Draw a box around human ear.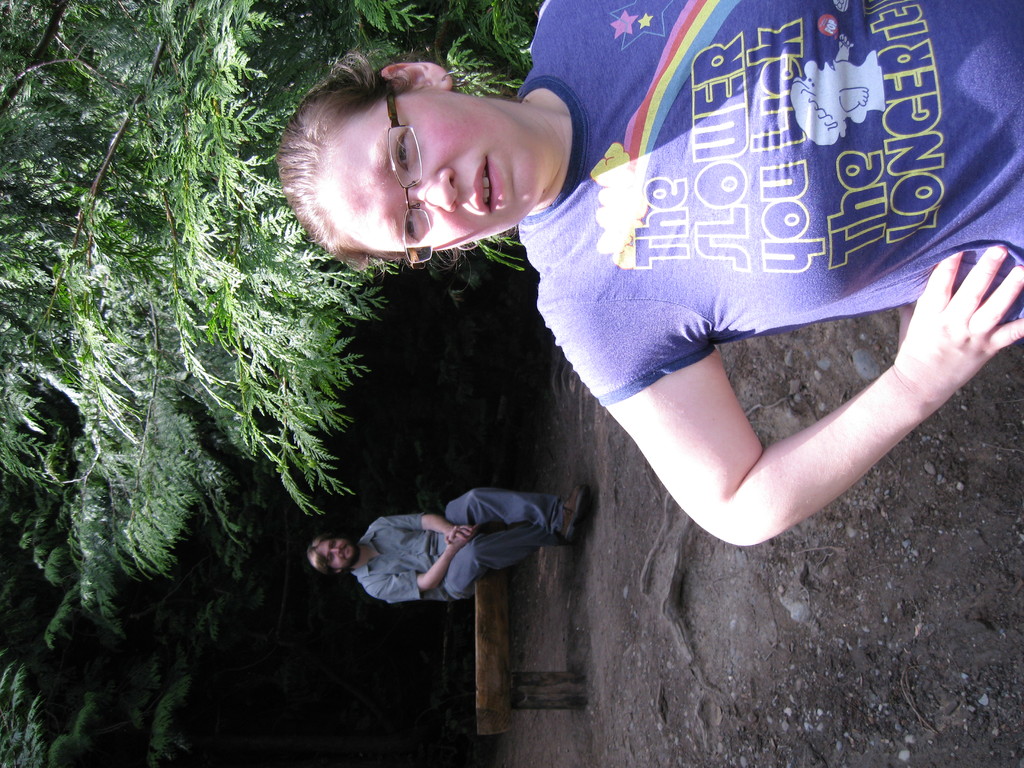
(333,567,341,572).
